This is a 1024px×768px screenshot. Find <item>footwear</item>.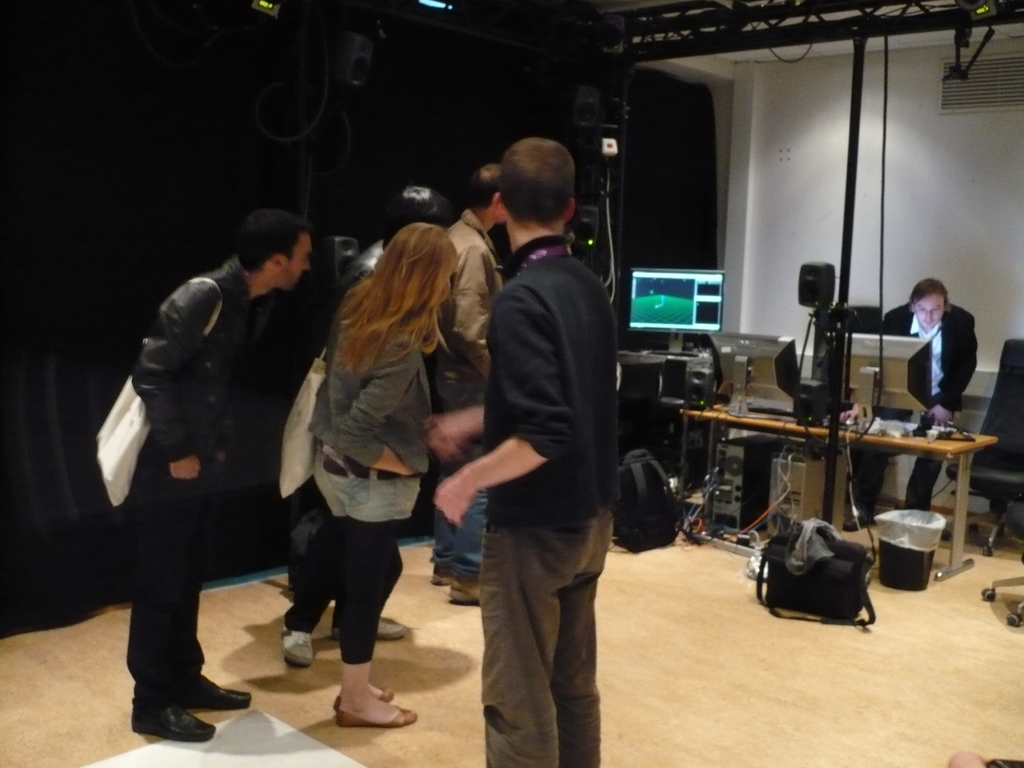
Bounding box: (x1=332, y1=682, x2=396, y2=707).
